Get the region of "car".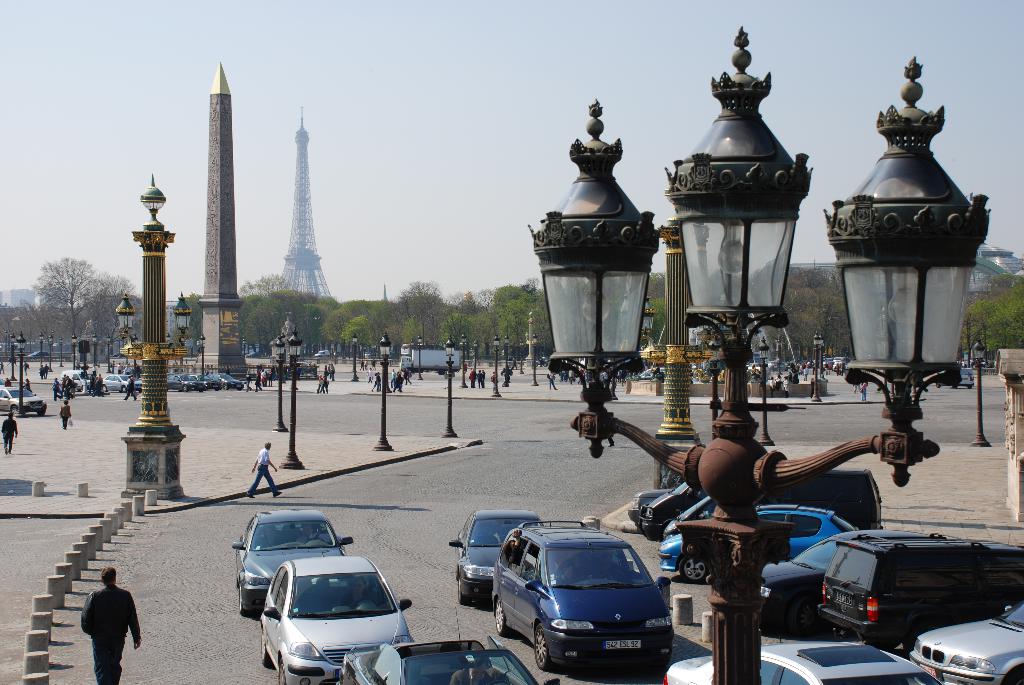
(259,552,413,684).
